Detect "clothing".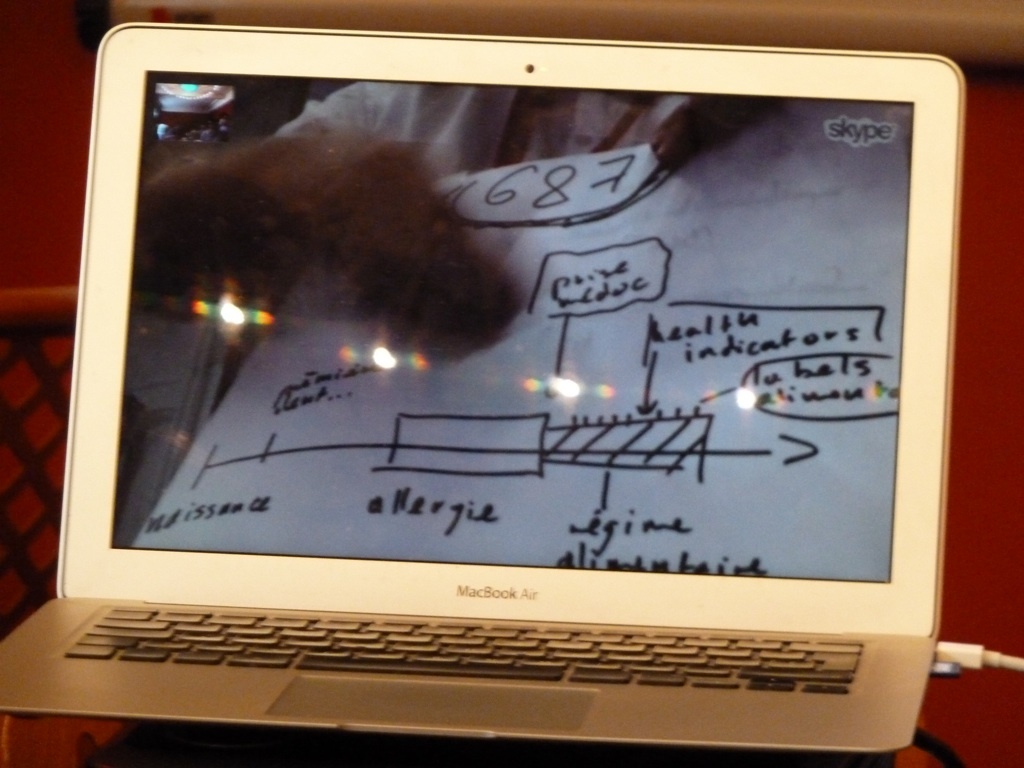
Detected at bbox=[276, 88, 687, 180].
